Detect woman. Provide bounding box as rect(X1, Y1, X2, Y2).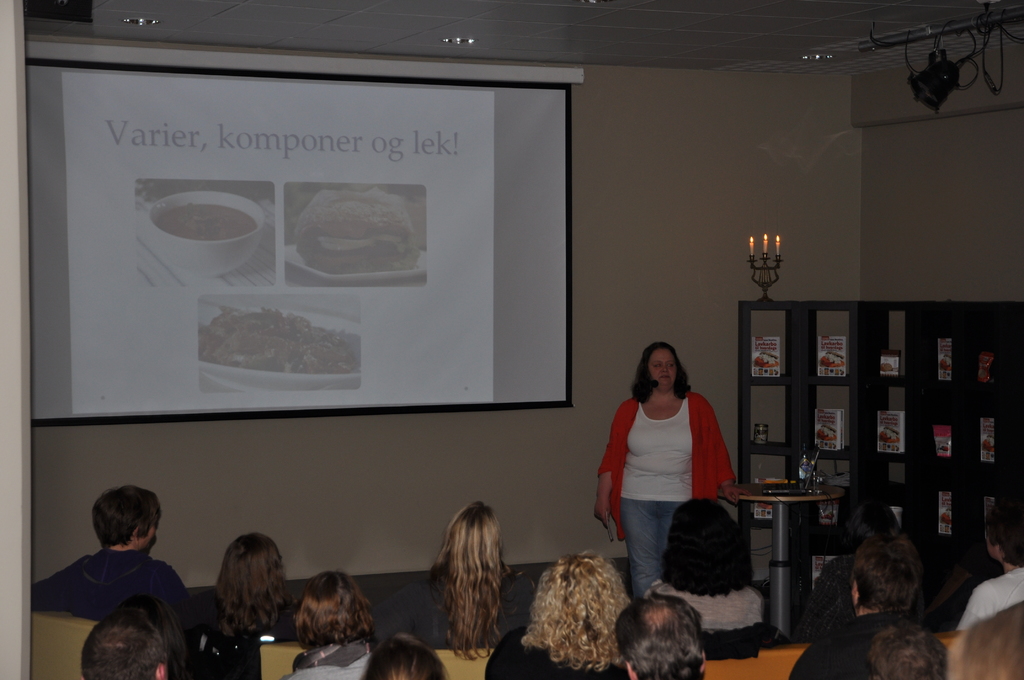
rect(648, 501, 796, 659).
